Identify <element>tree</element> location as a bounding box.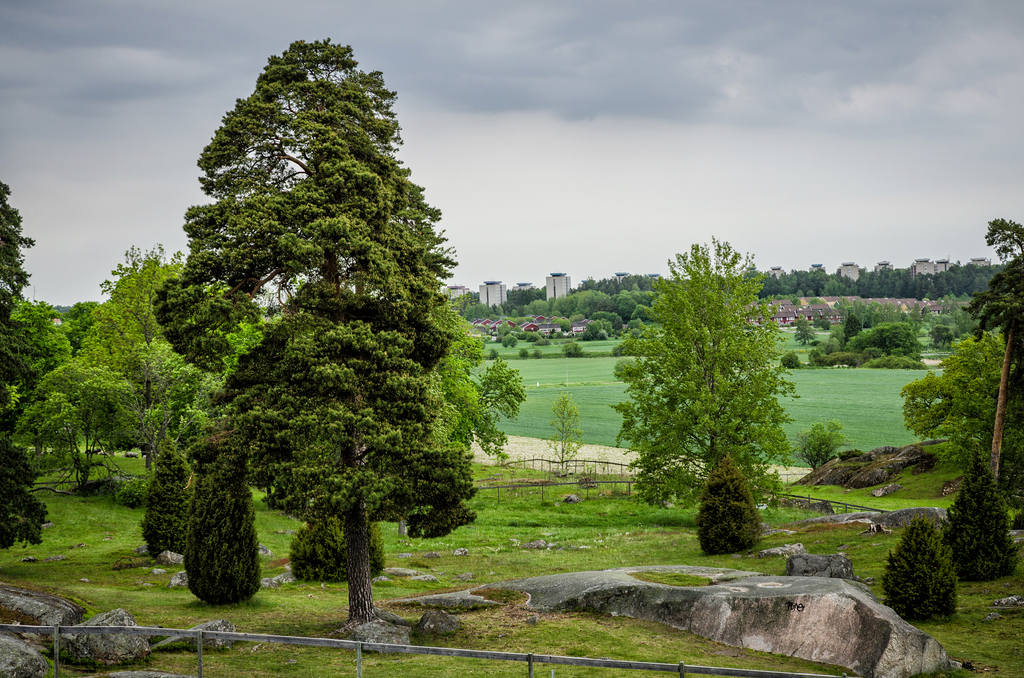
965 219 1023 477.
